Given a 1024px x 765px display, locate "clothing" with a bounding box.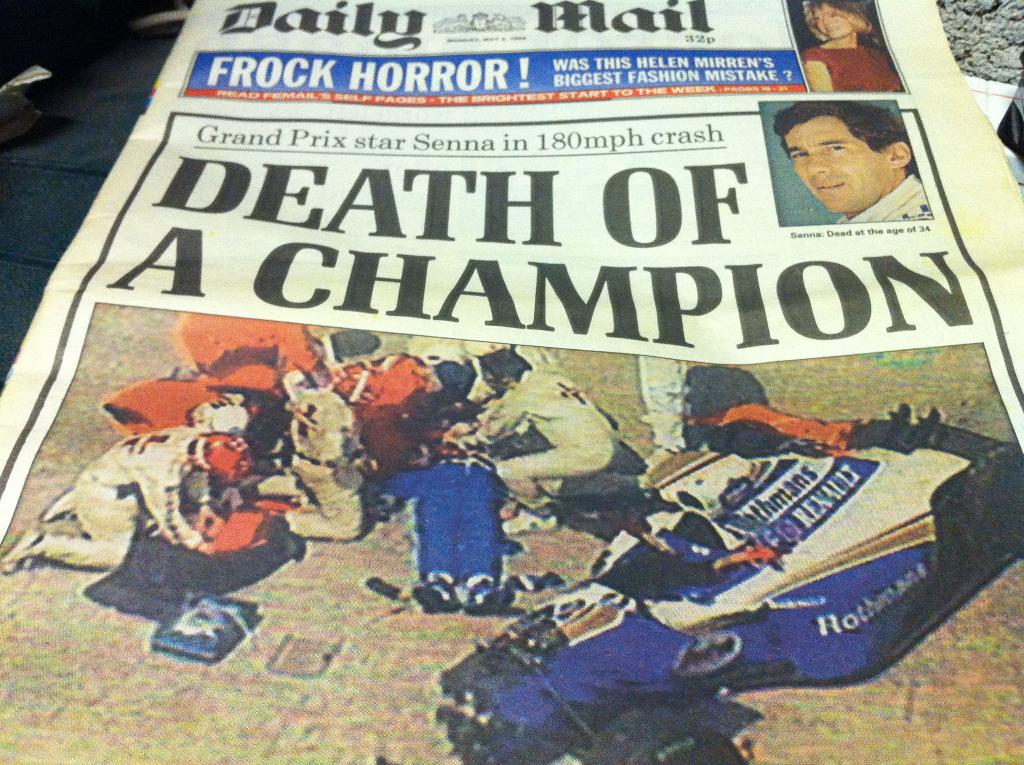
Located: [467,361,621,508].
